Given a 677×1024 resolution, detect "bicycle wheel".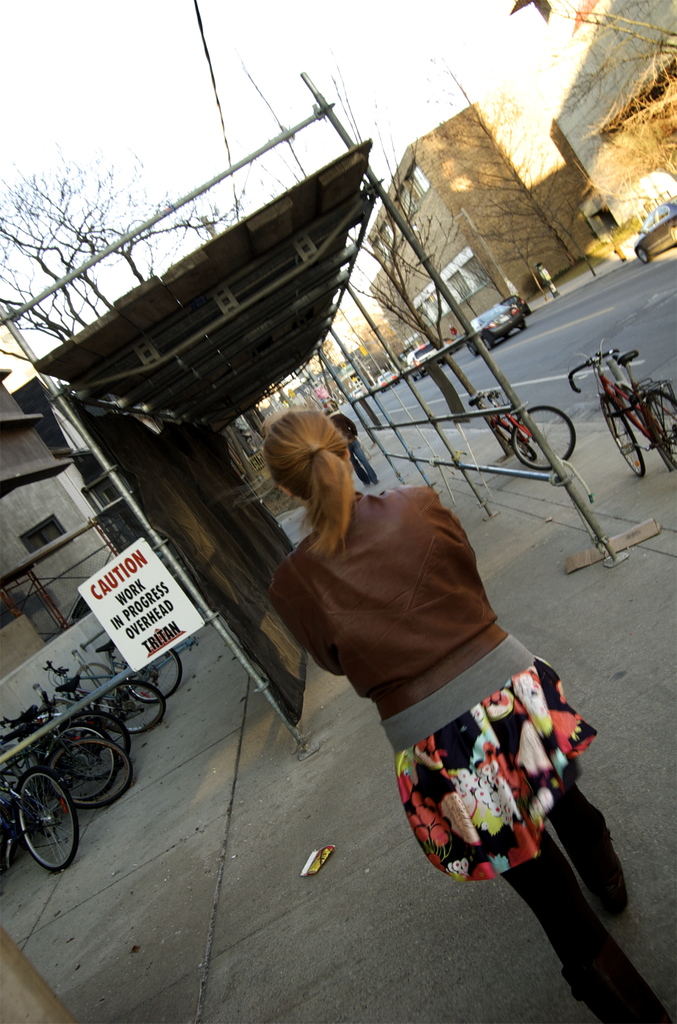
<bbox>600, 398, 644, 478</bbox>.
